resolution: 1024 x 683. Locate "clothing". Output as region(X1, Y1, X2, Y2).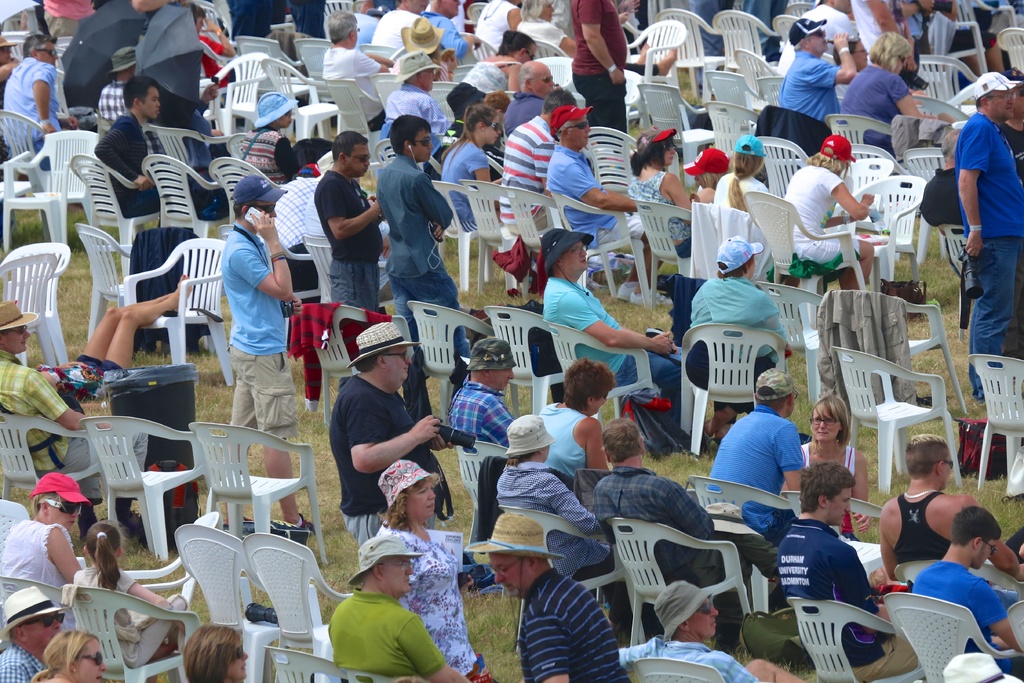
region(264, 173, 324, 283).
